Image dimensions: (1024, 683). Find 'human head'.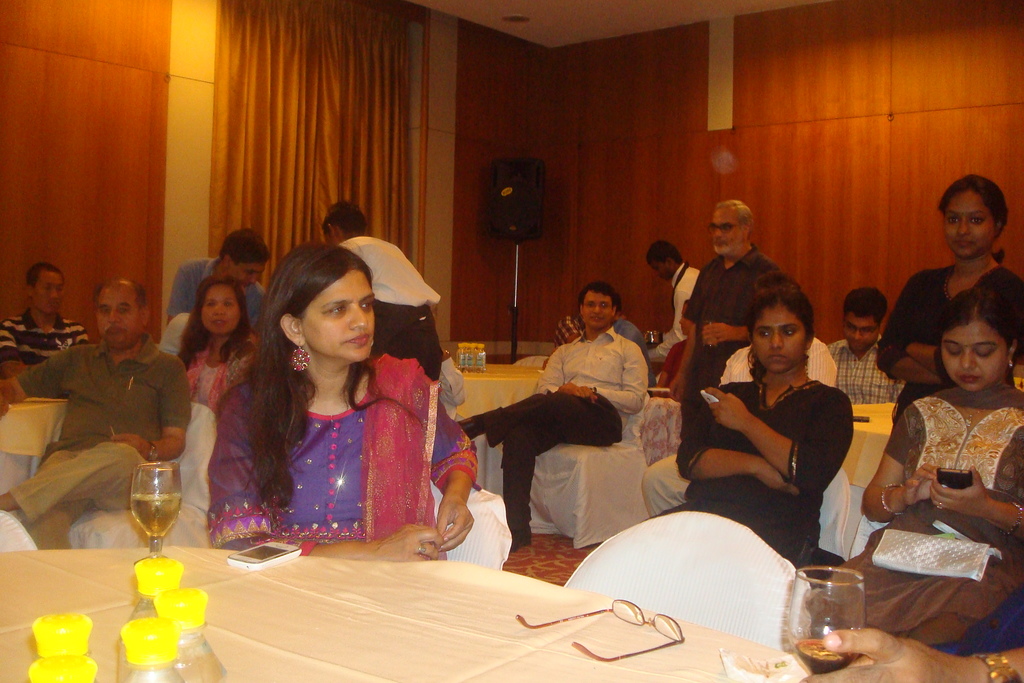
rect(676, 298, 694, 338).
